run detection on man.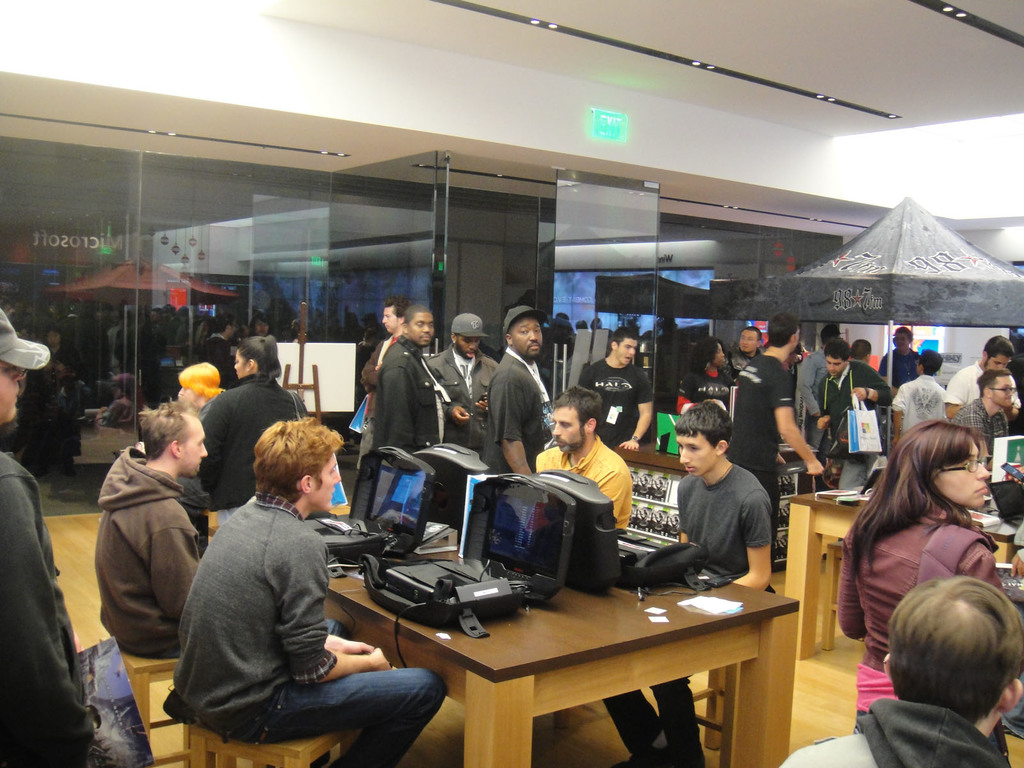
Result: (98,394,209,725).
